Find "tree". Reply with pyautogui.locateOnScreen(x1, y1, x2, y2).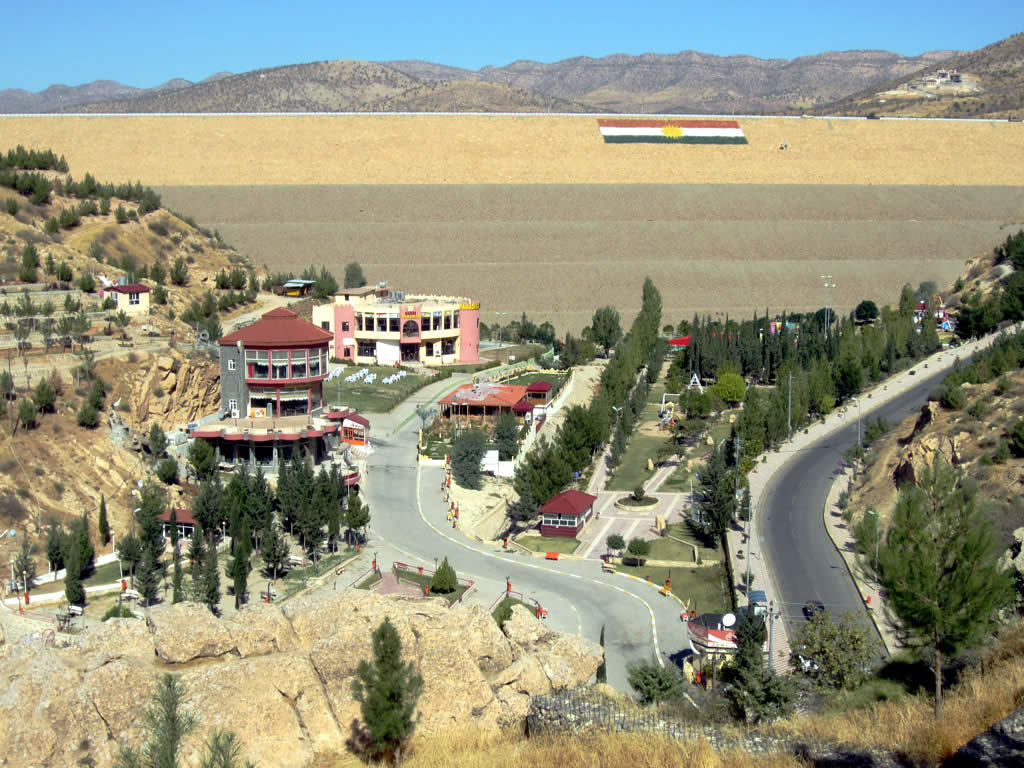
pyautogui.locateOnScreen(455, 424, 481, 494).
